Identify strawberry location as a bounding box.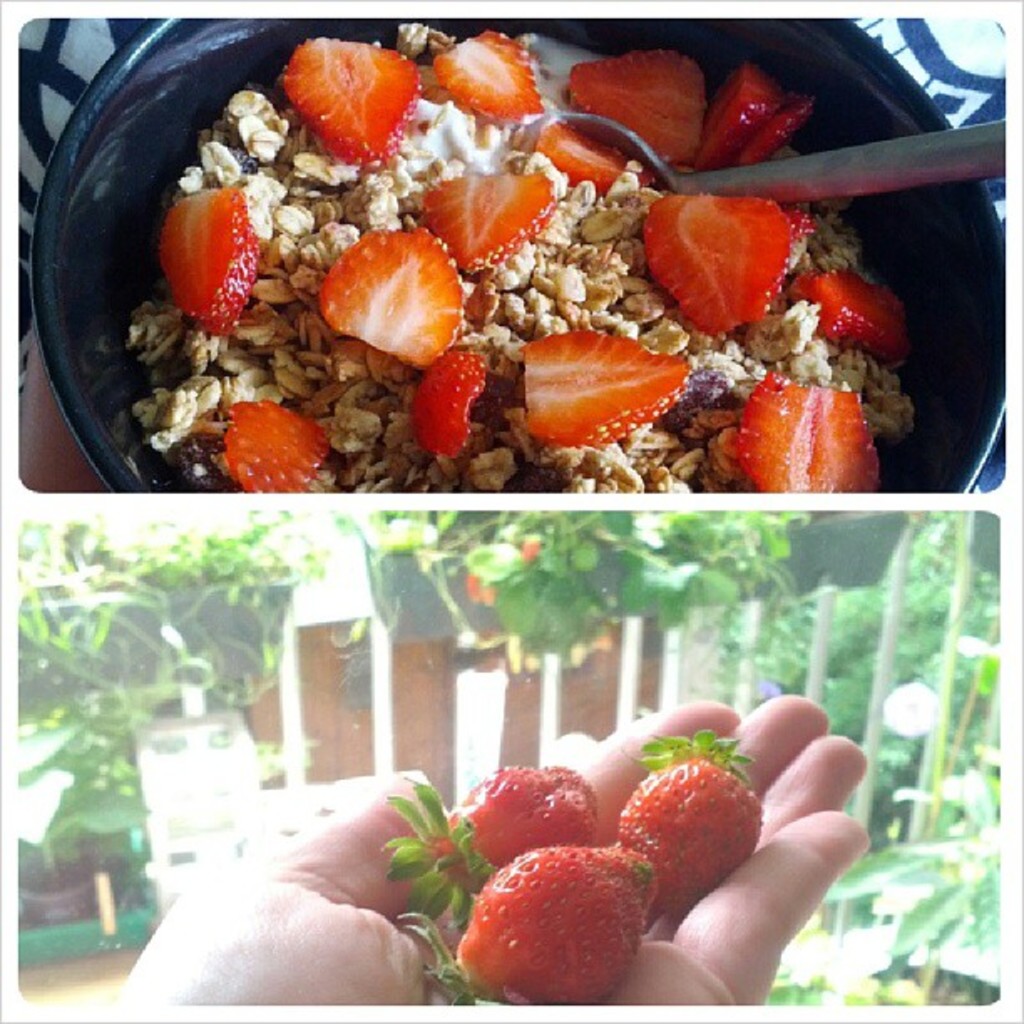
321,223,463,371.
